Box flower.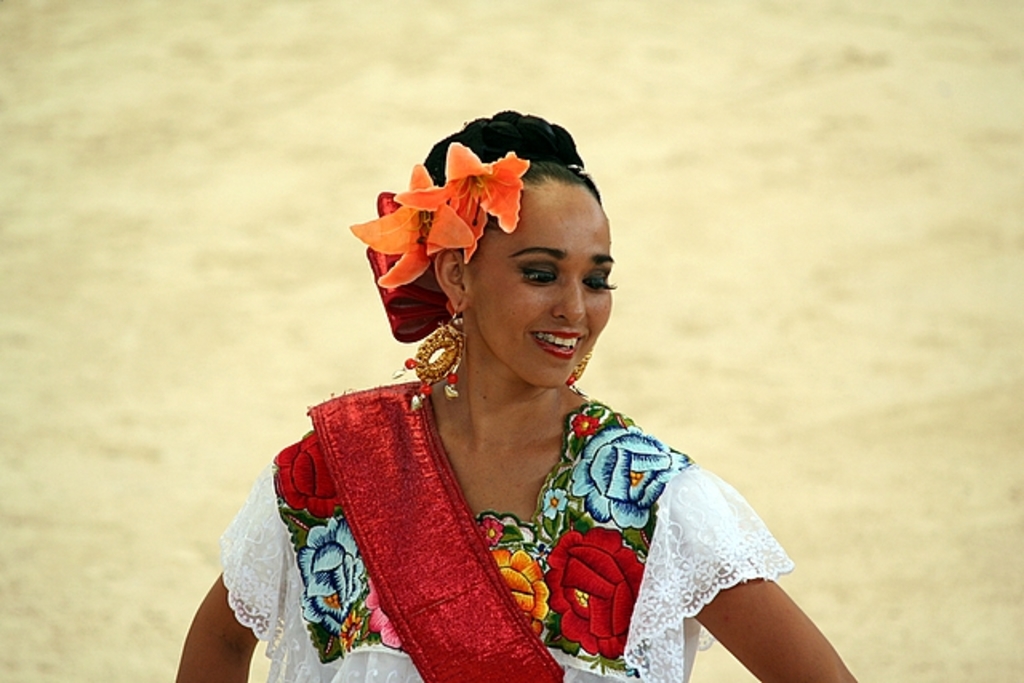
296 510 366 635.
